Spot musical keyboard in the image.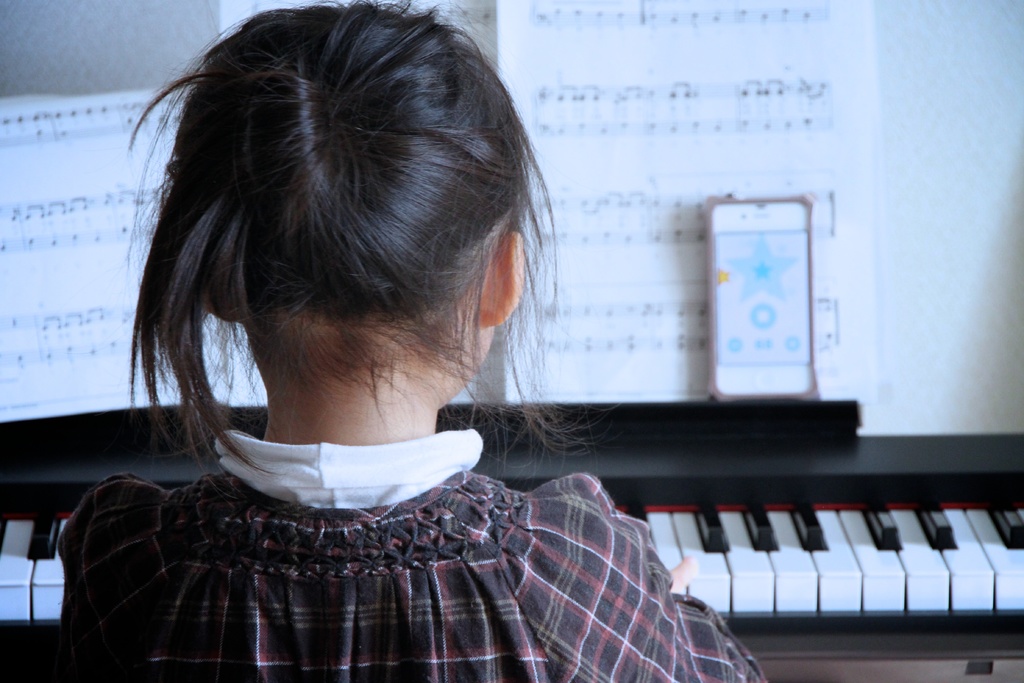
musical keyboard found at <bbox>0, 388, 1023, 673</bbox>.
